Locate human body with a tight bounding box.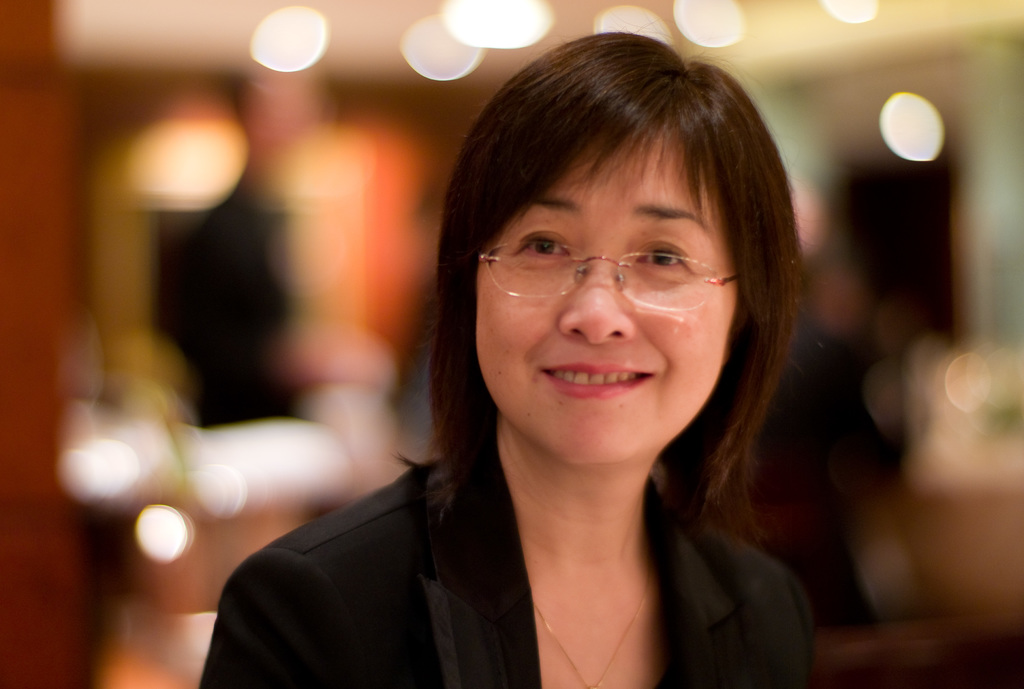
x1=207, y1=65, x2=881, y2=668.
